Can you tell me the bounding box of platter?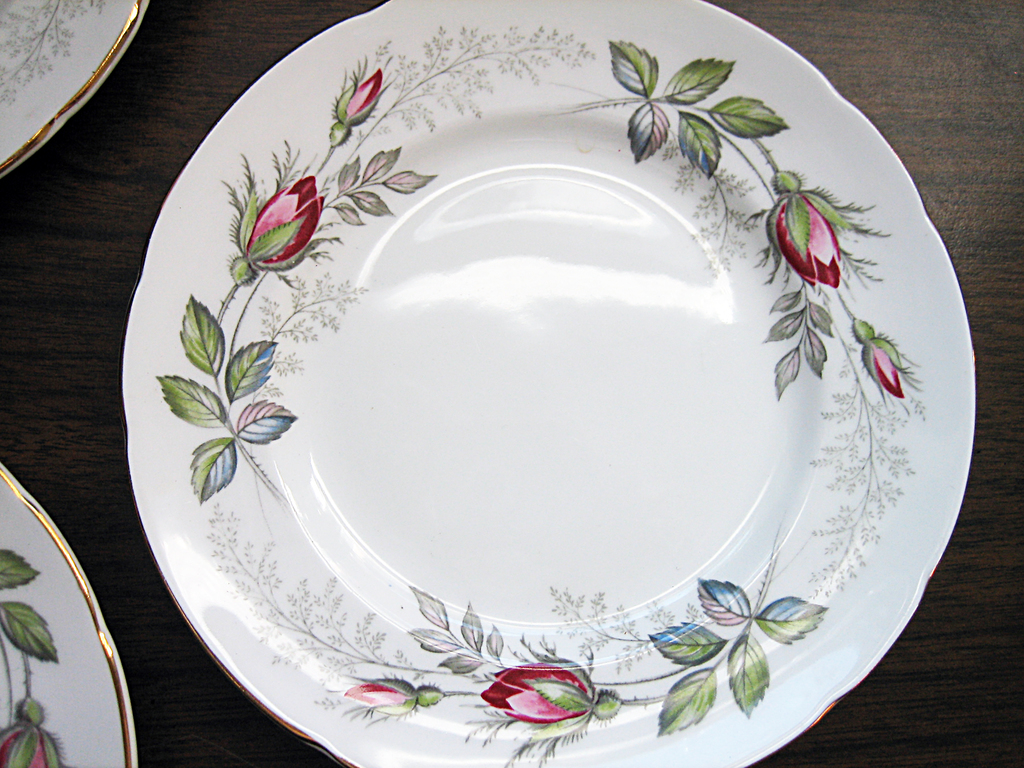
[x1=0, y1=461, x2=137, y2=767].
